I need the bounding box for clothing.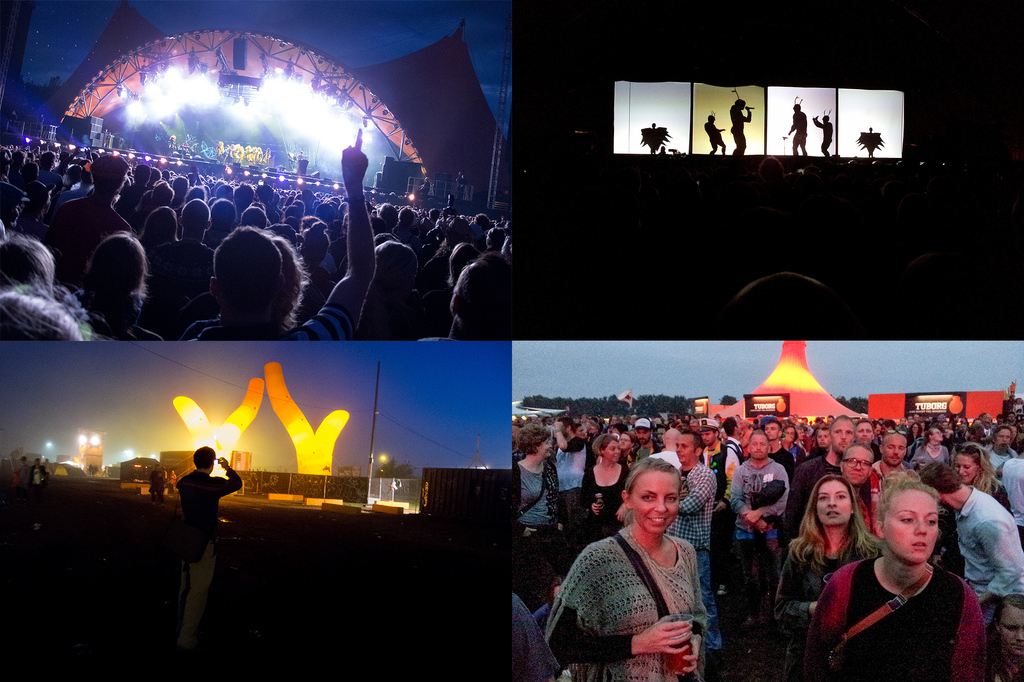
Here it is: box(671, 461, 724, 648).
